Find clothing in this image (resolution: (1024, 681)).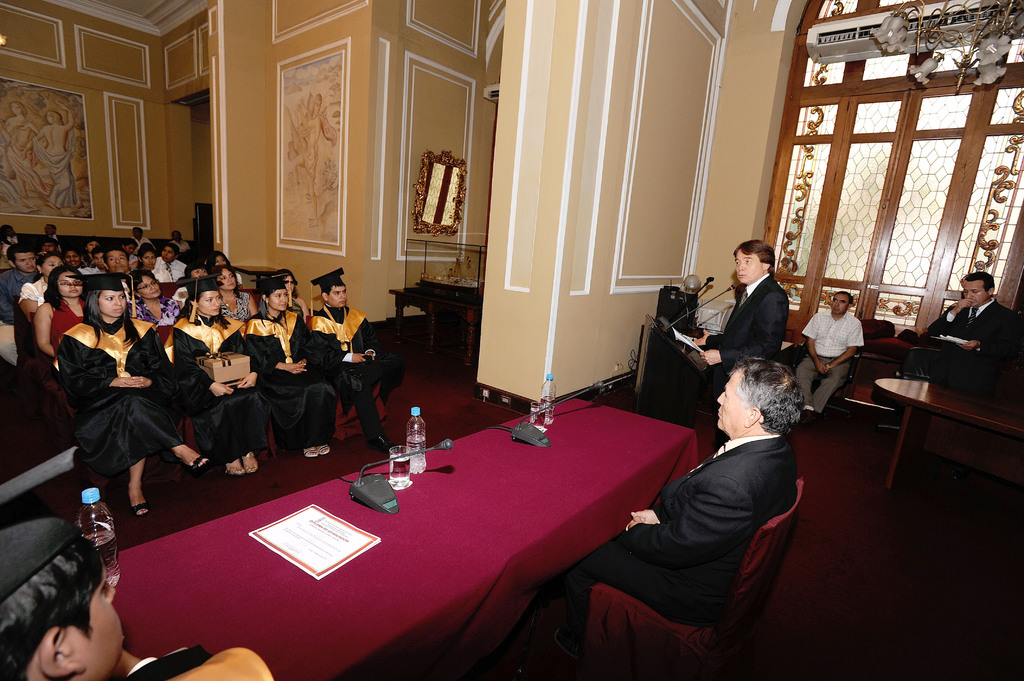
[left=54, top=294, right=172, bottom=523].
